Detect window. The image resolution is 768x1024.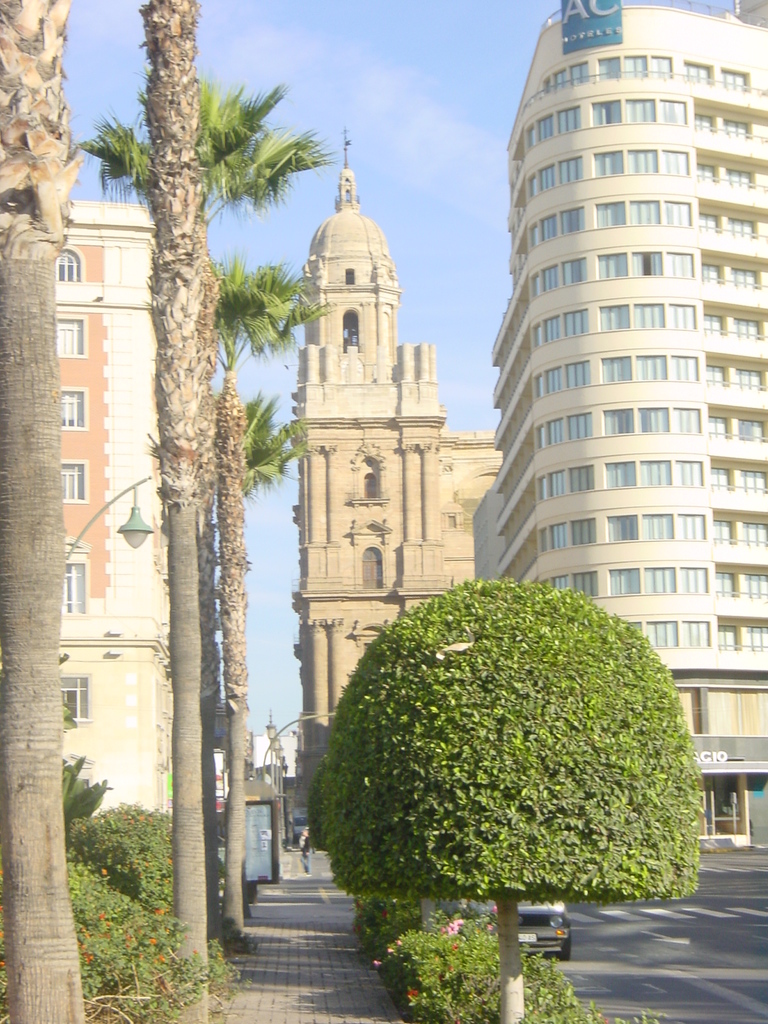
detection(548, 417, 561, 444).
